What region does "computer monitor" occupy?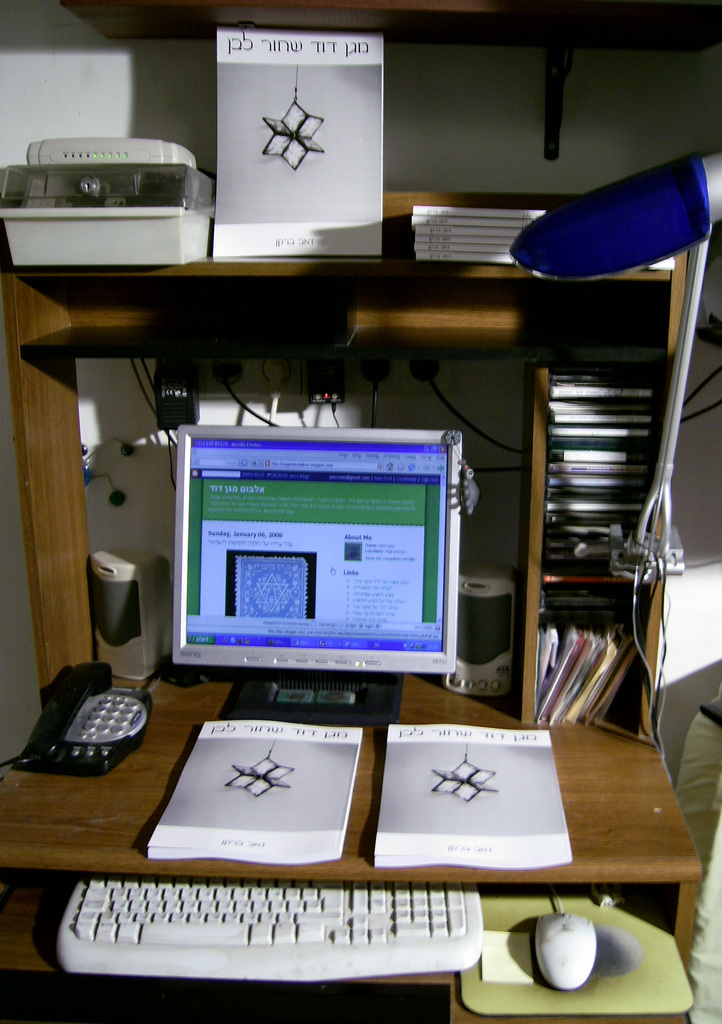
detection(157, 429, 477, 732).
